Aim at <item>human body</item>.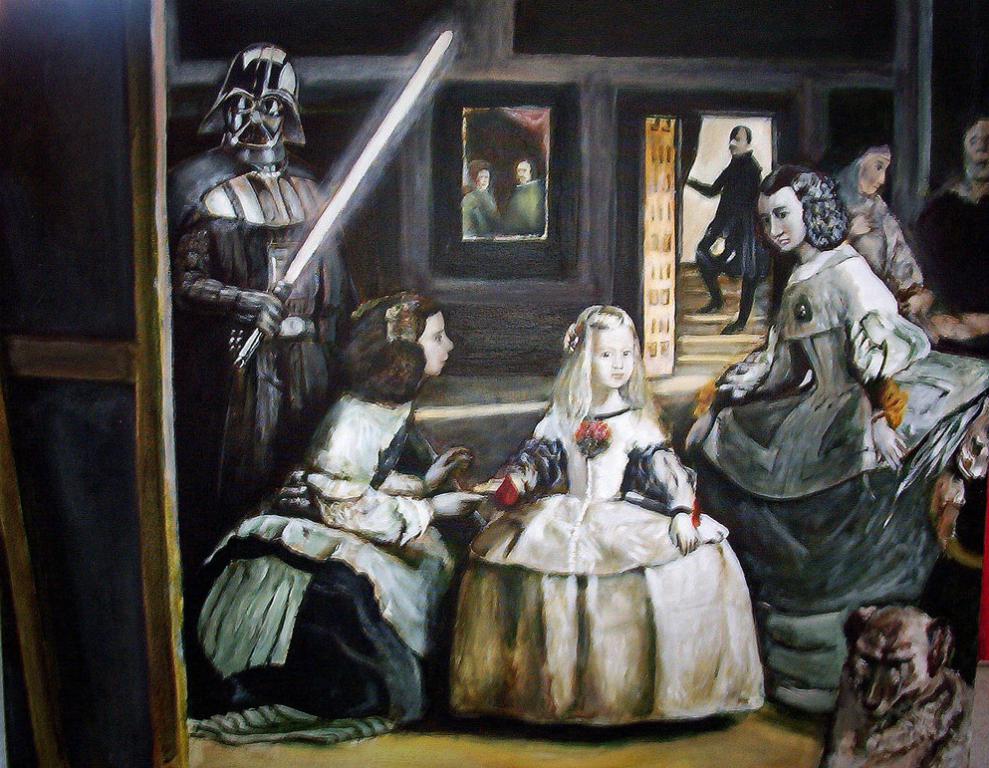
Aimed at {"x1": 818, "y1": 164, "x2": 937, "y2": 326}.
